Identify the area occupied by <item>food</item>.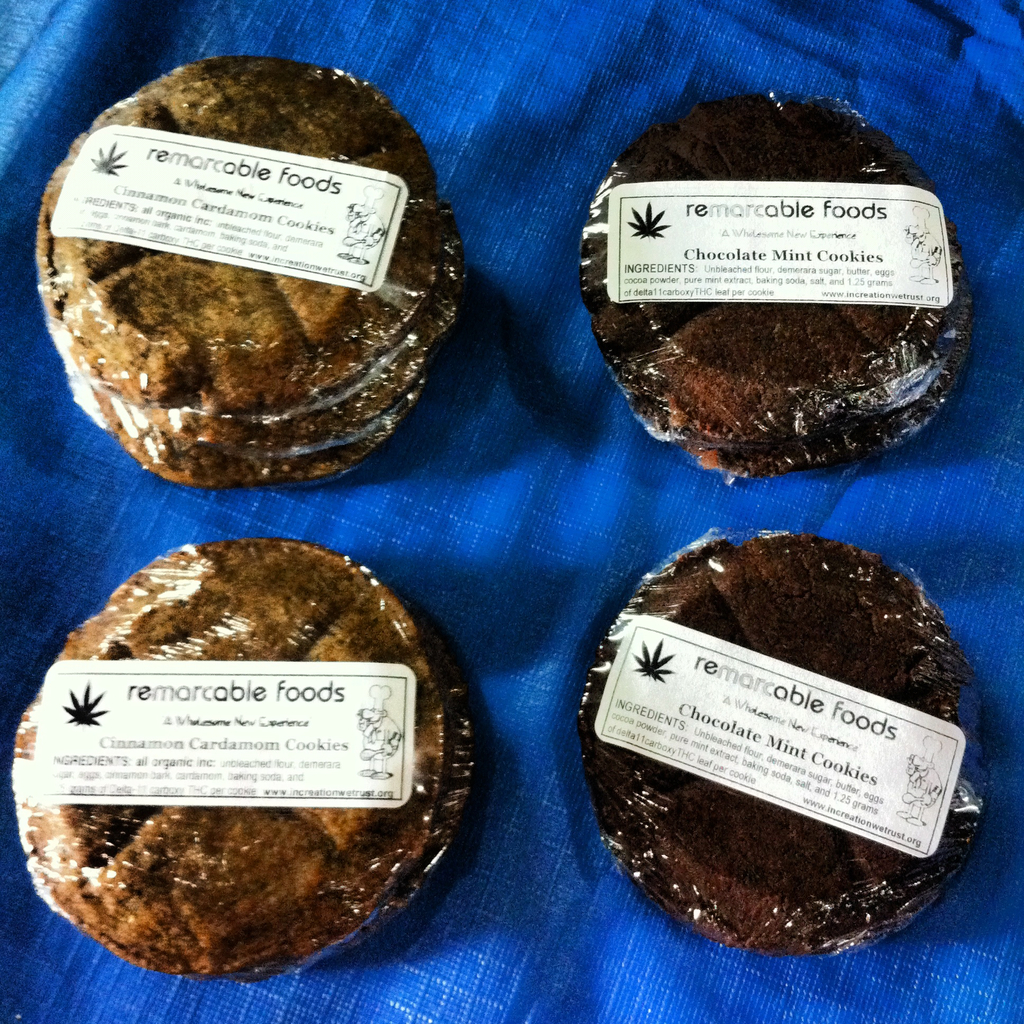
Area: left=22, top=47, right=471, bottom=493.
